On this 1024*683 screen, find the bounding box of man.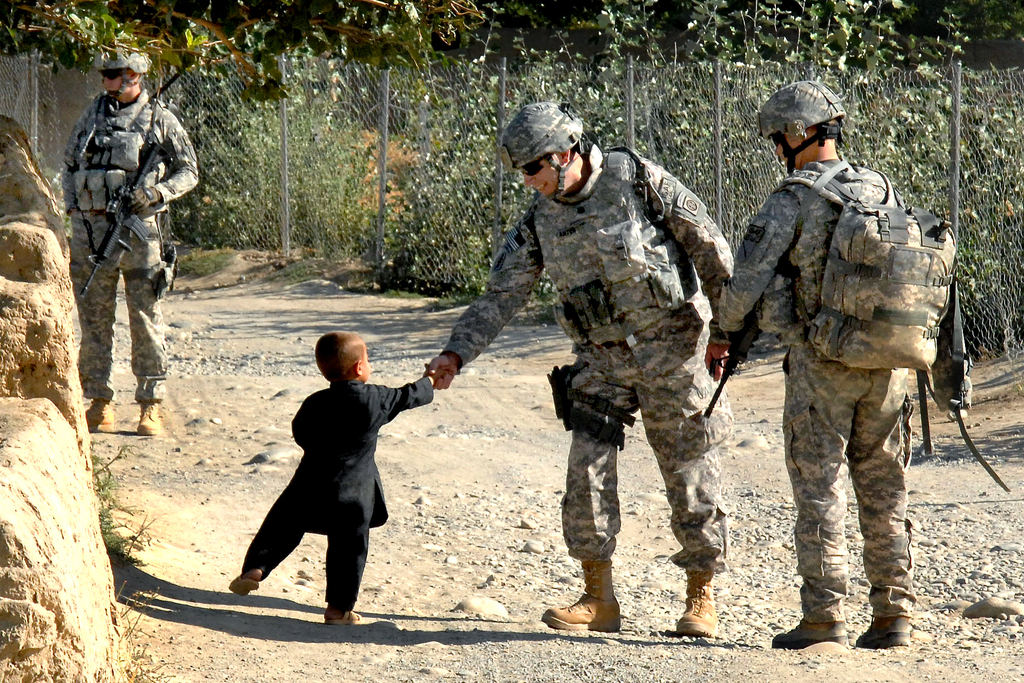
Bounding box: (left=61, top=40, right=200, bottom=445).
